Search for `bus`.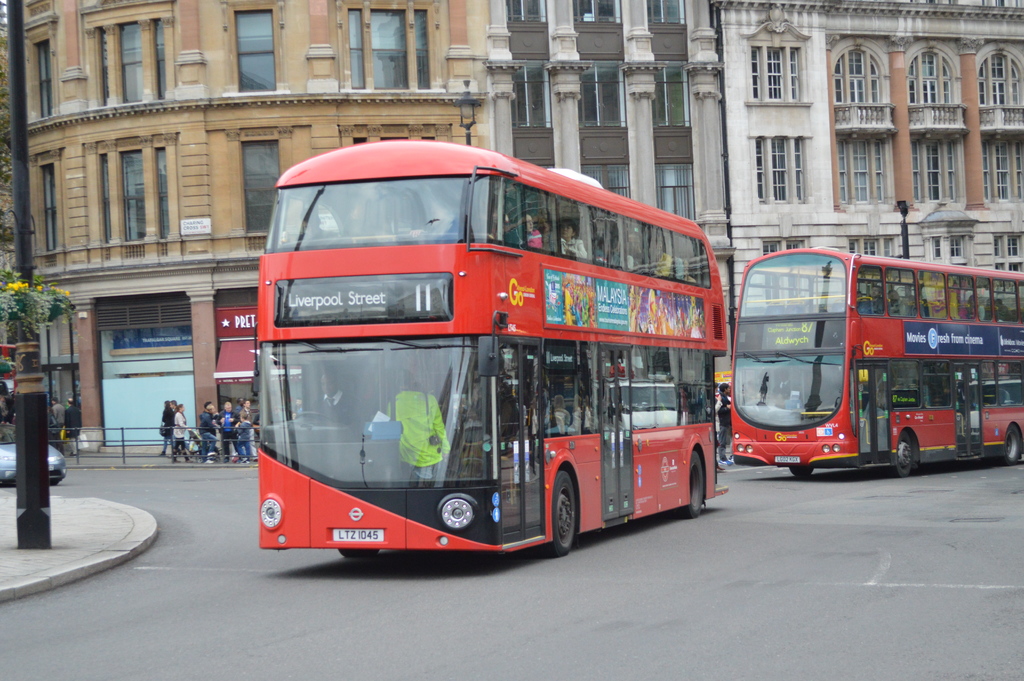
Found at [left=253, top=135, right=735, bottom=561].
